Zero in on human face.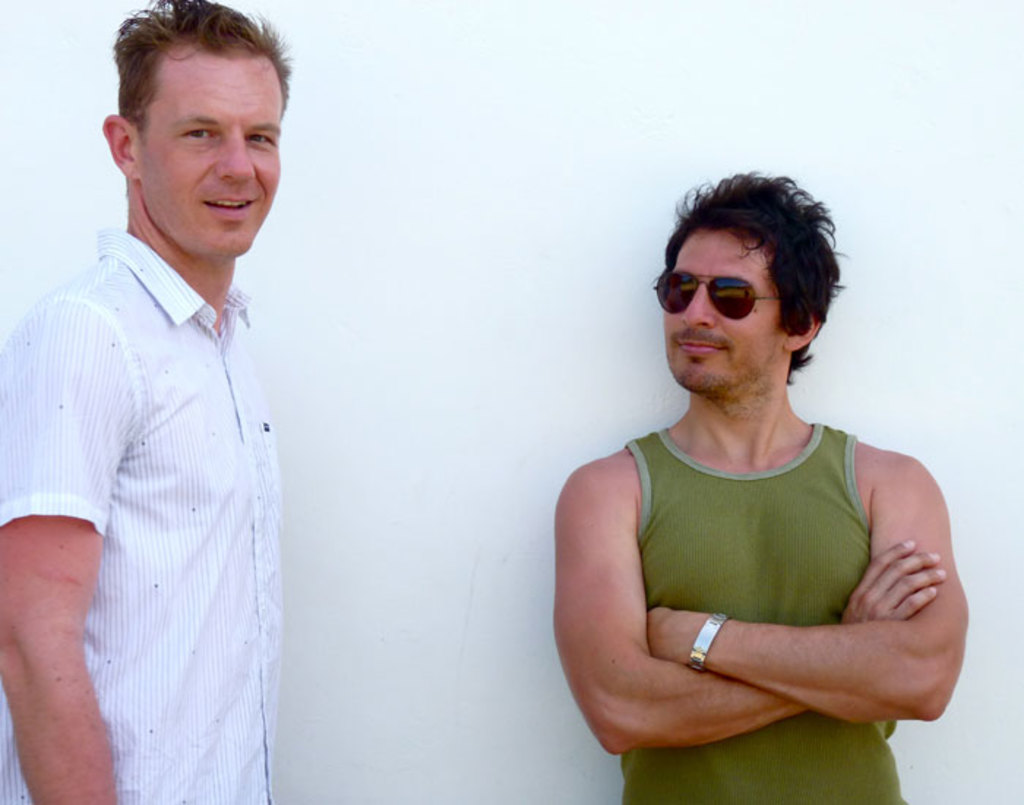
Zeroed in: left=135, top=54, right=279, bottom=256.
